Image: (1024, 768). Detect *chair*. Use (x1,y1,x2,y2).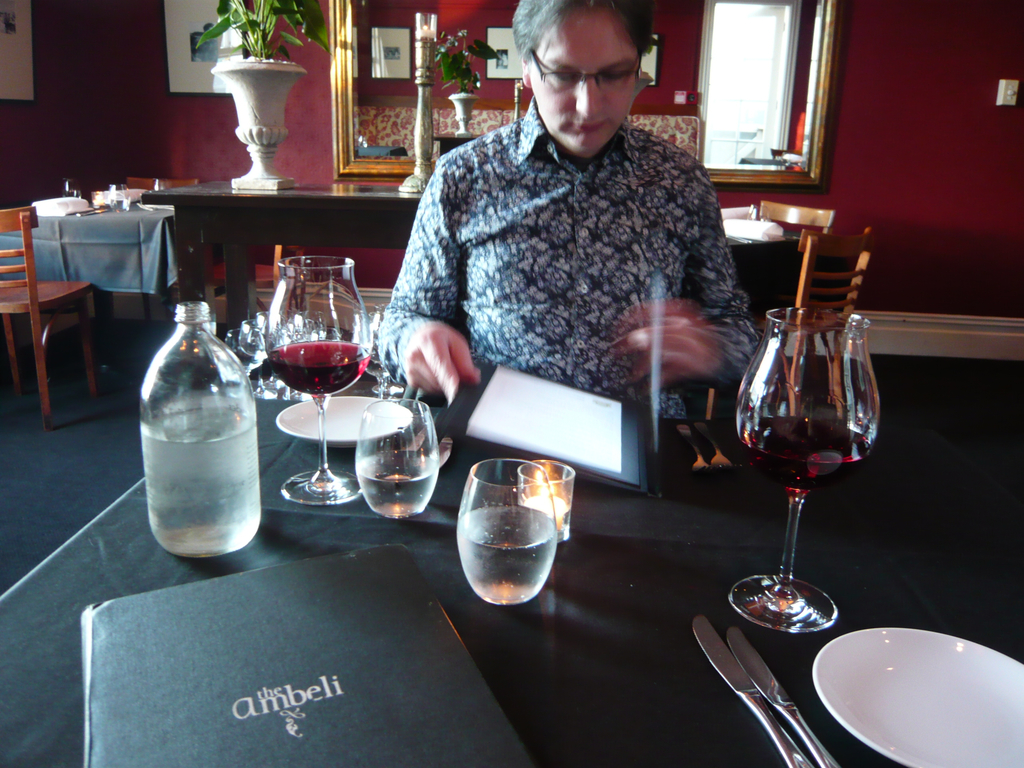
(0,206,102,429).
